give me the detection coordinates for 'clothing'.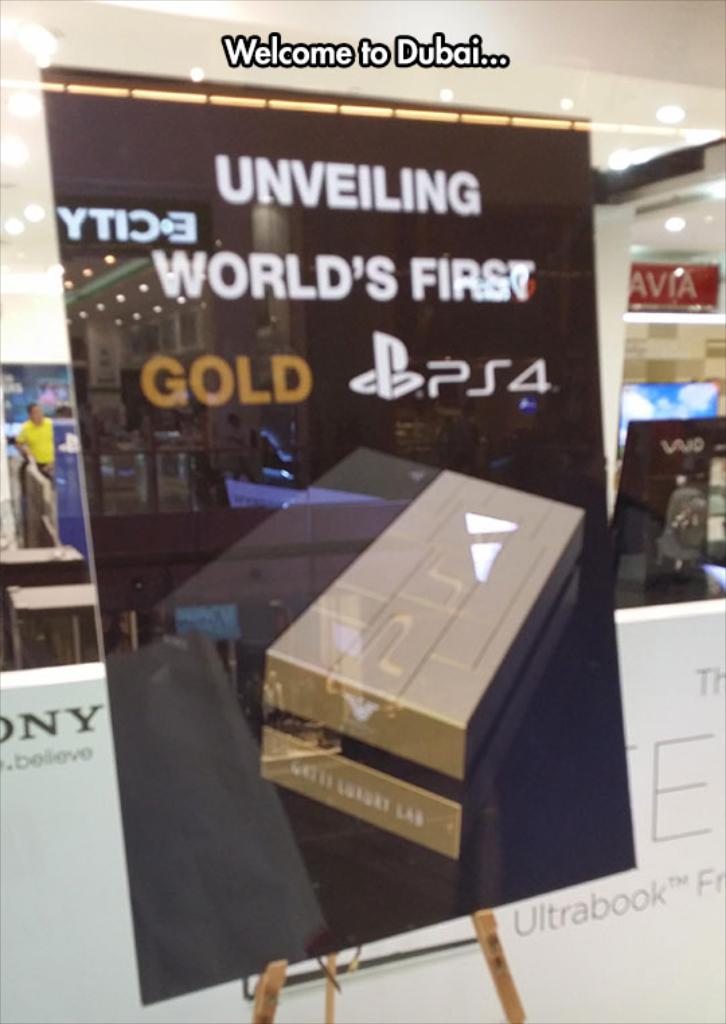
<region>16, 418, 55, 484</region>.
